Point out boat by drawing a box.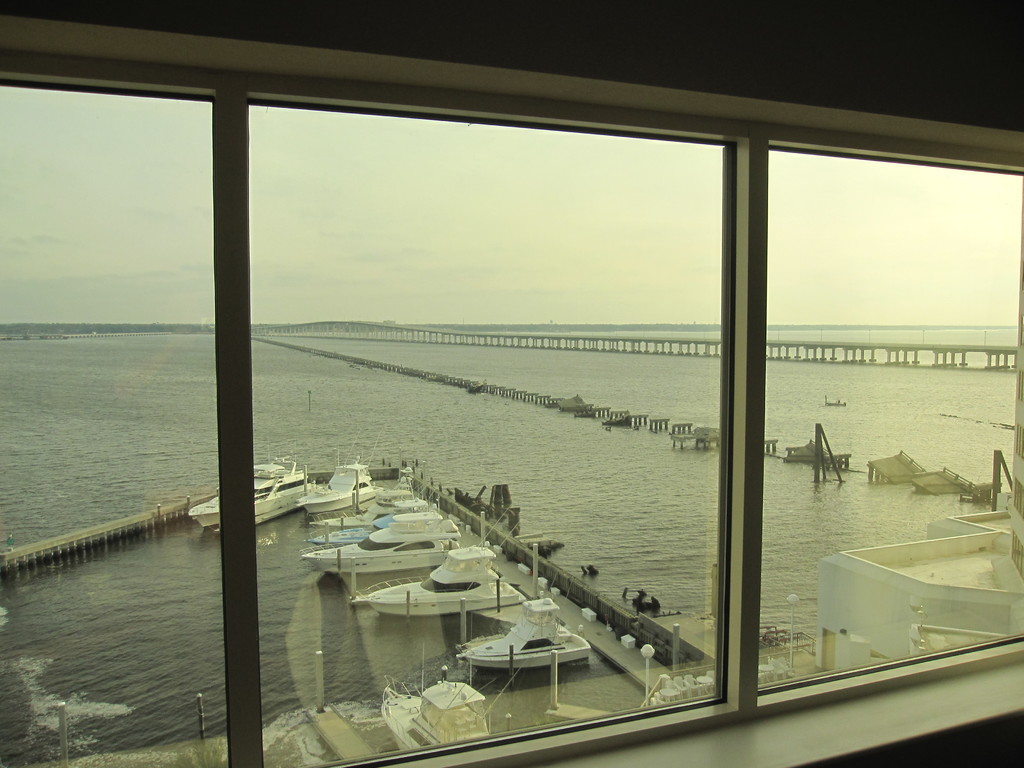
(x1=441, y1=569, x2=595, y2=666).
